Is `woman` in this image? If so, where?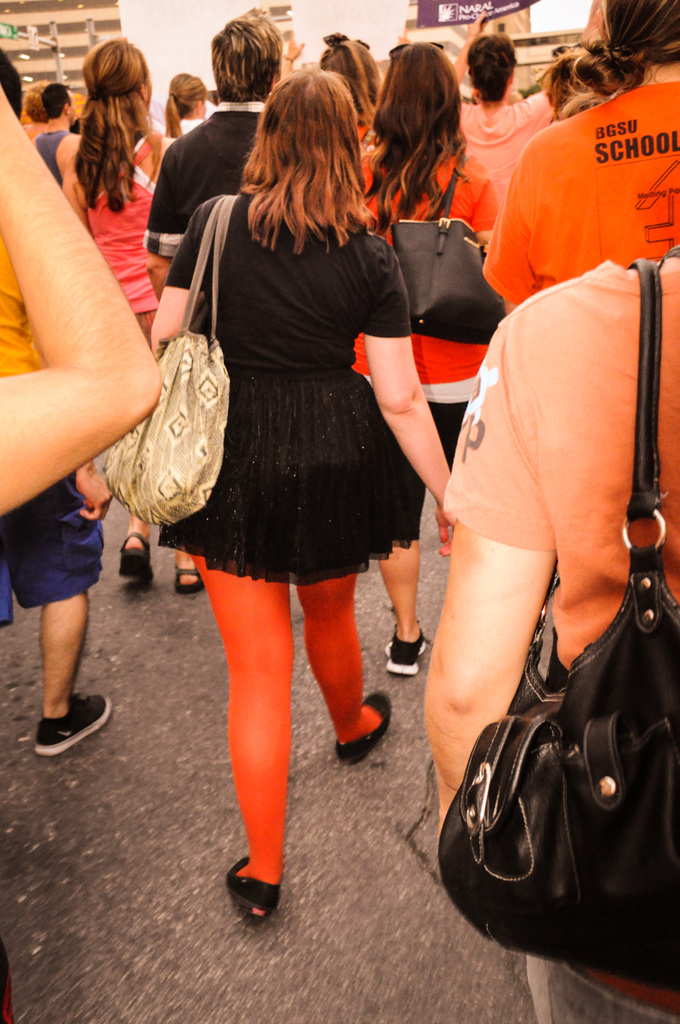
Yes, at bbox=[425, 253, 679, 1023].
